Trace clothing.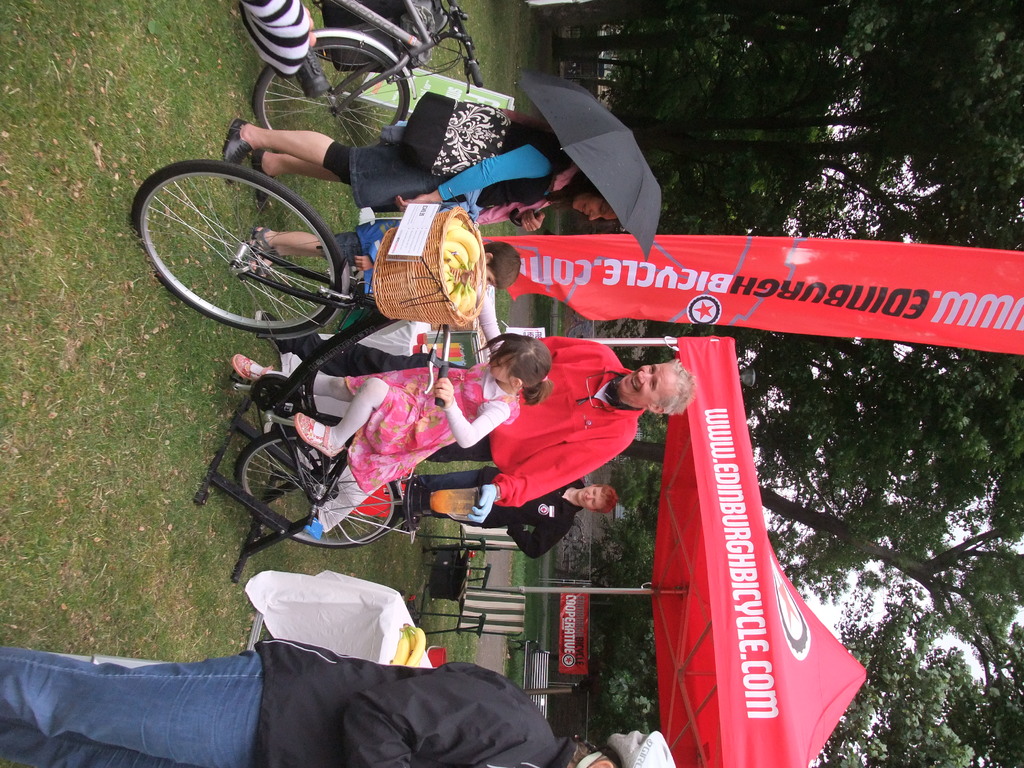
Traced to x1=493 y1=478 x2=582 y2=556.
